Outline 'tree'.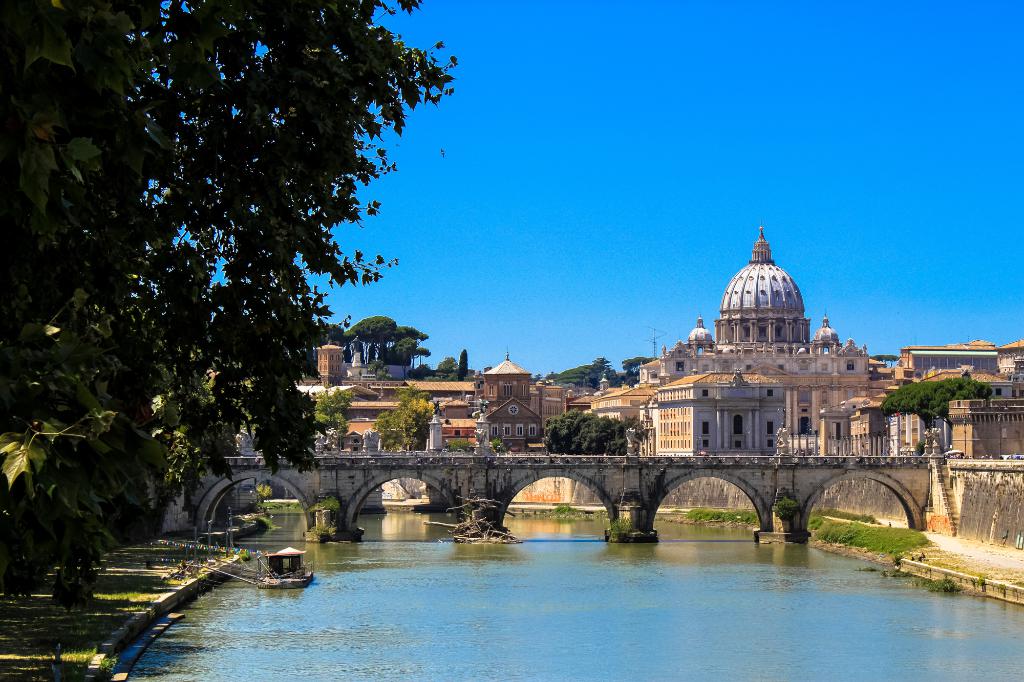
Outline: bbox(319, 321, 348, 346).
